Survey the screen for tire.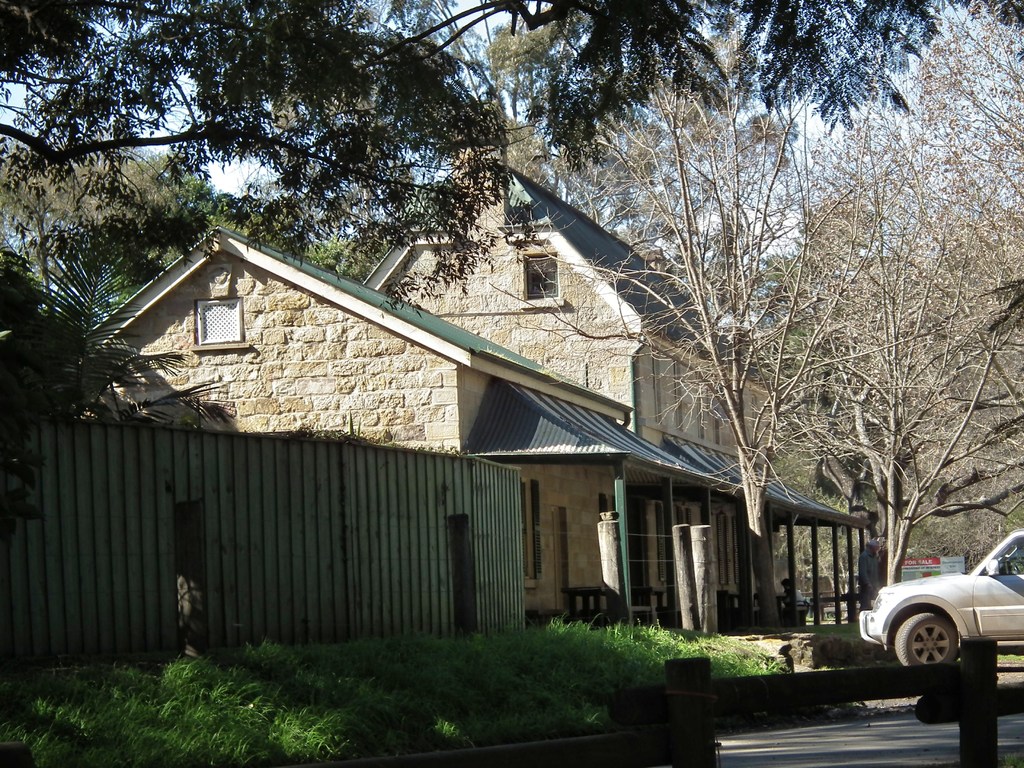
Survey found: <region>893, 611, 991, 707</region>.
